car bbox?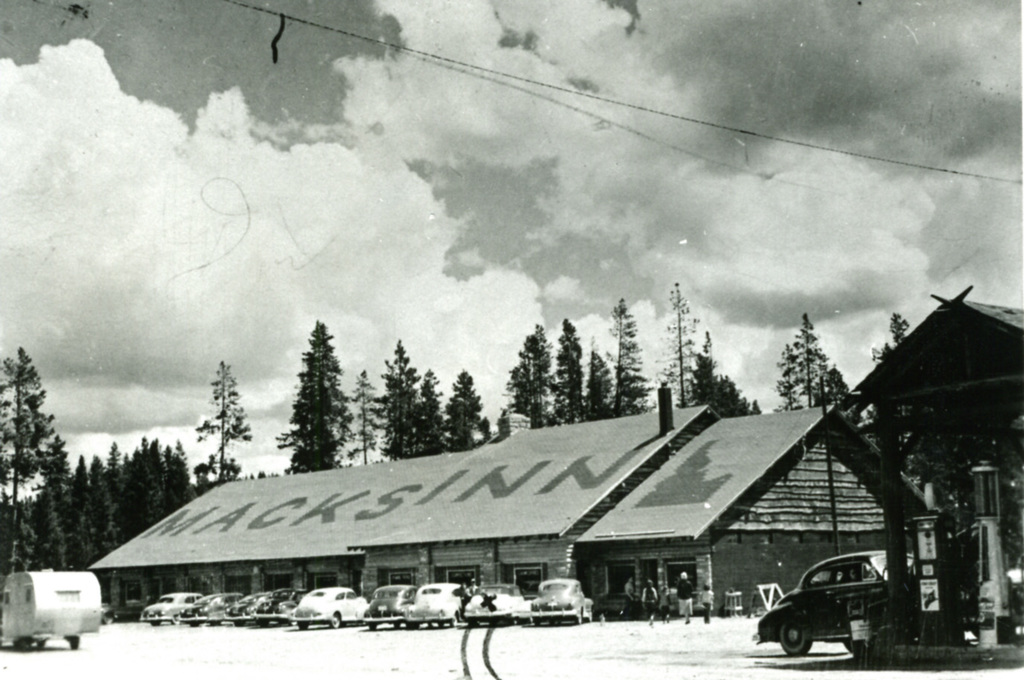
(256, 590, 311, 622)
